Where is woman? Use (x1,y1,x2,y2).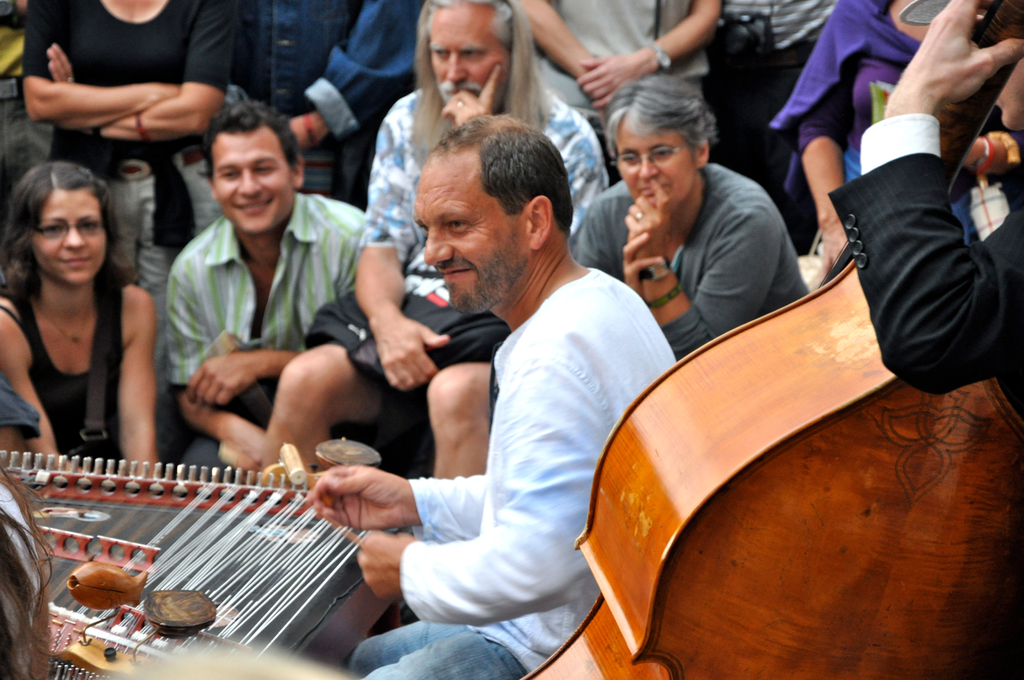
(768,0,1023,285).
